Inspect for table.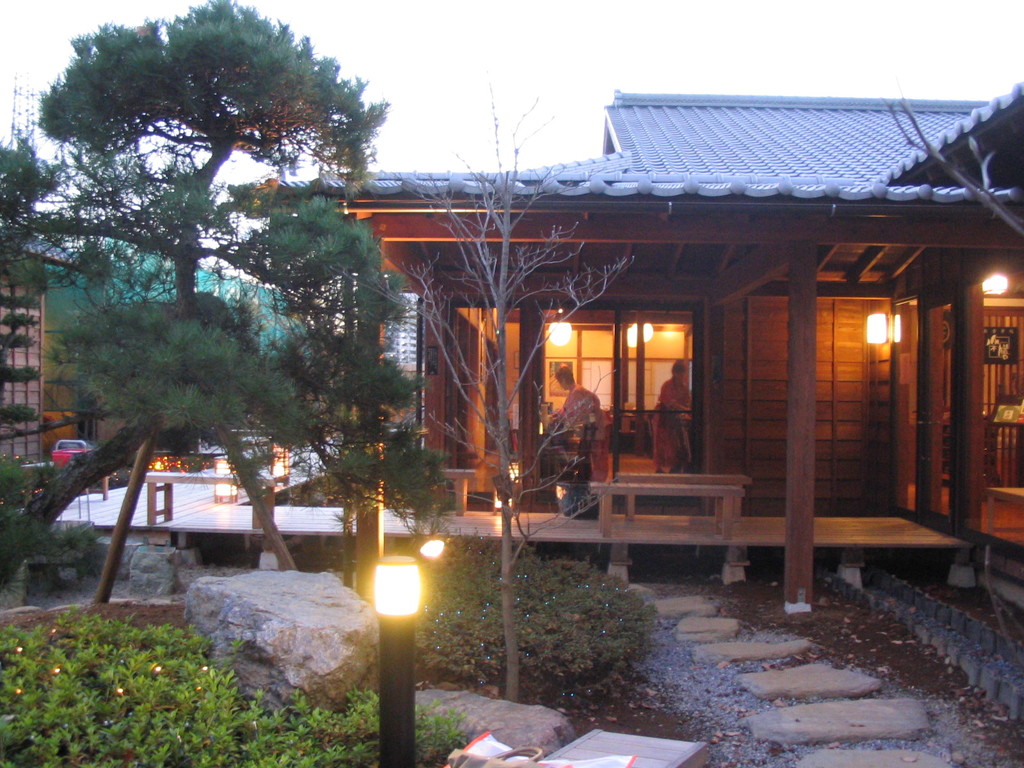
Inspection: <region>437, 466, 482, 518</region>.
